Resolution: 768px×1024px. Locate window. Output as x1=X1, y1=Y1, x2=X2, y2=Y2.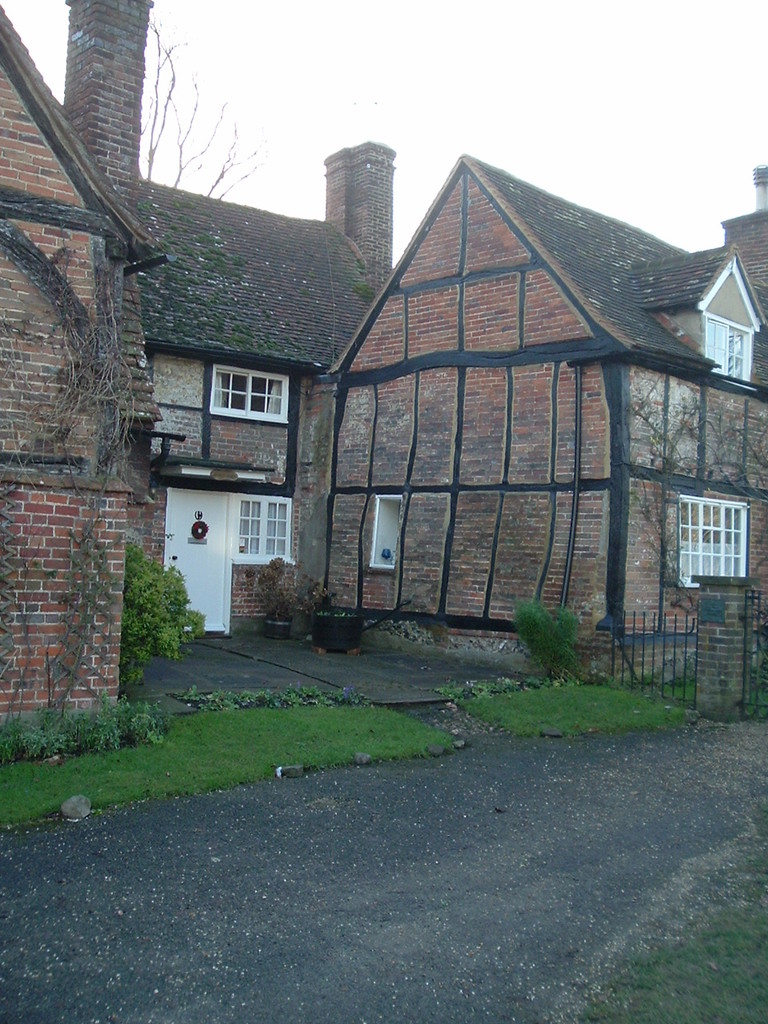
x1=243, y1=498, x2=294, y2=561.
